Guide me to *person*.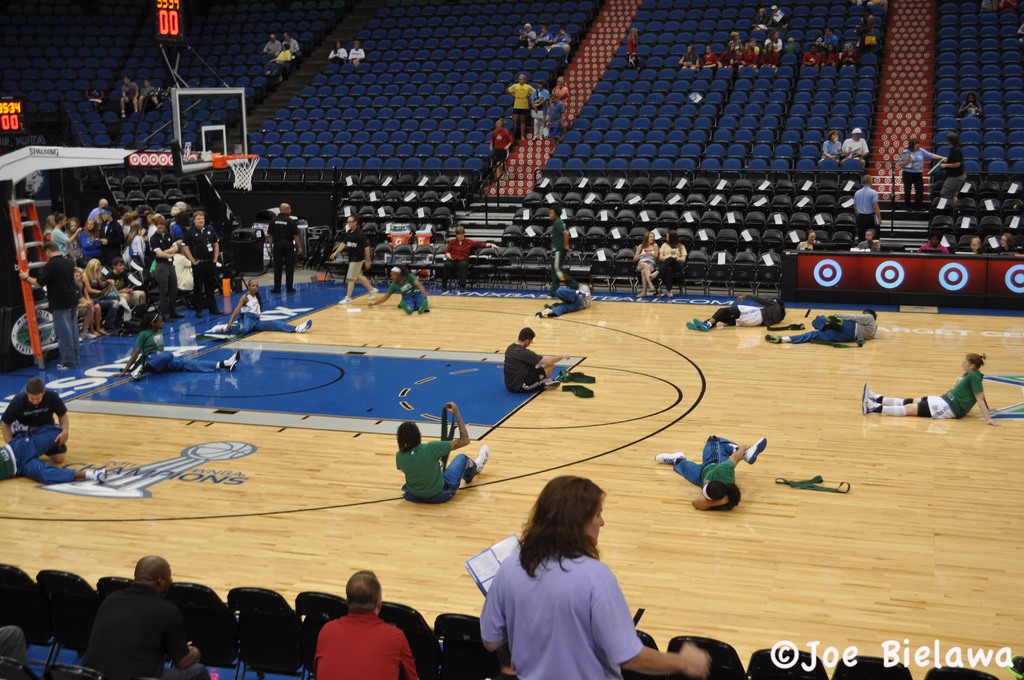
Guidance: BBox(819, 24, 841, 42).
